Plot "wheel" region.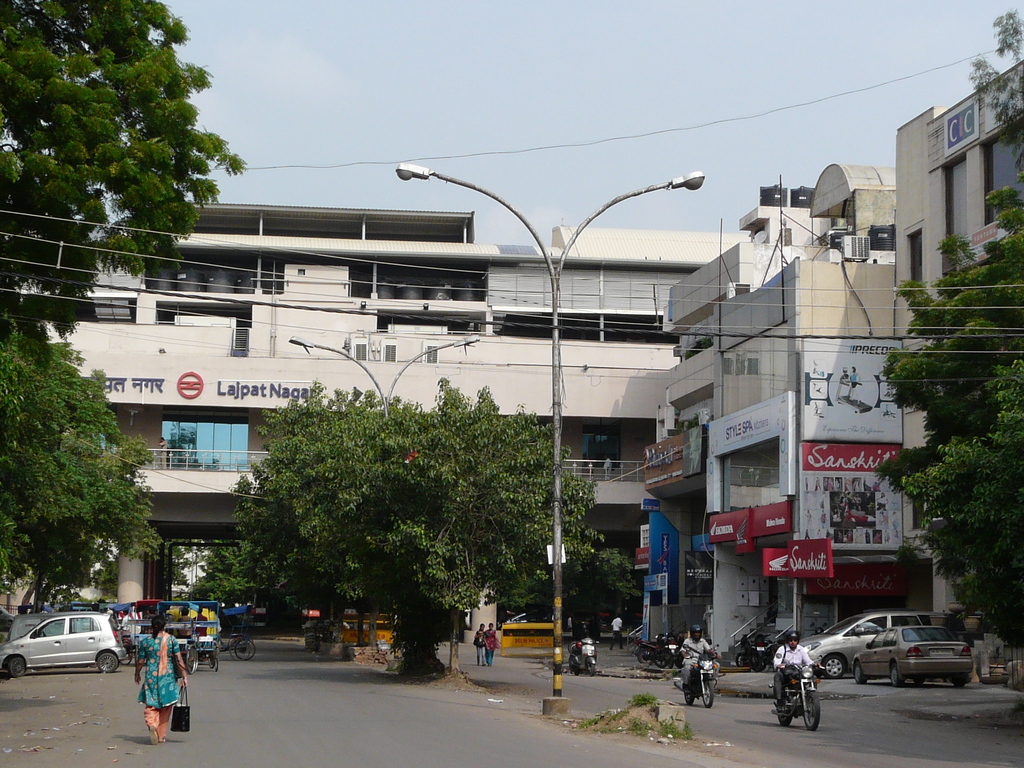
Plotted at (x1=120, y1=639, x2=134, y2=664).
